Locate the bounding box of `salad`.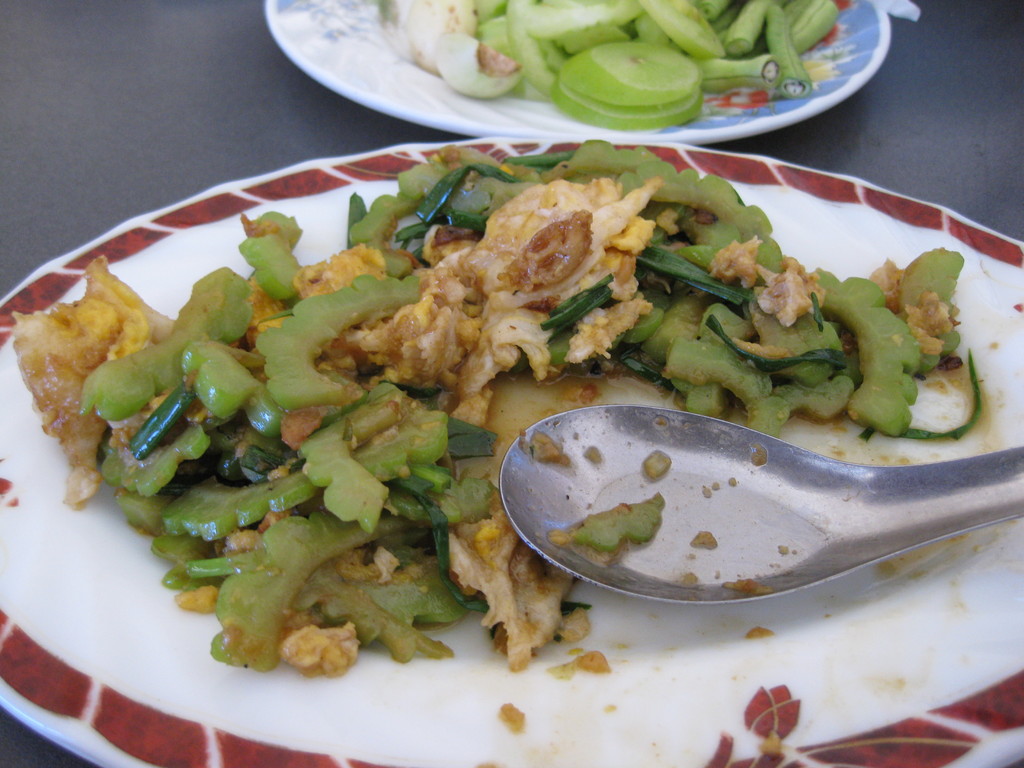
Bounding box: rect(3, 132, 990, 685).
